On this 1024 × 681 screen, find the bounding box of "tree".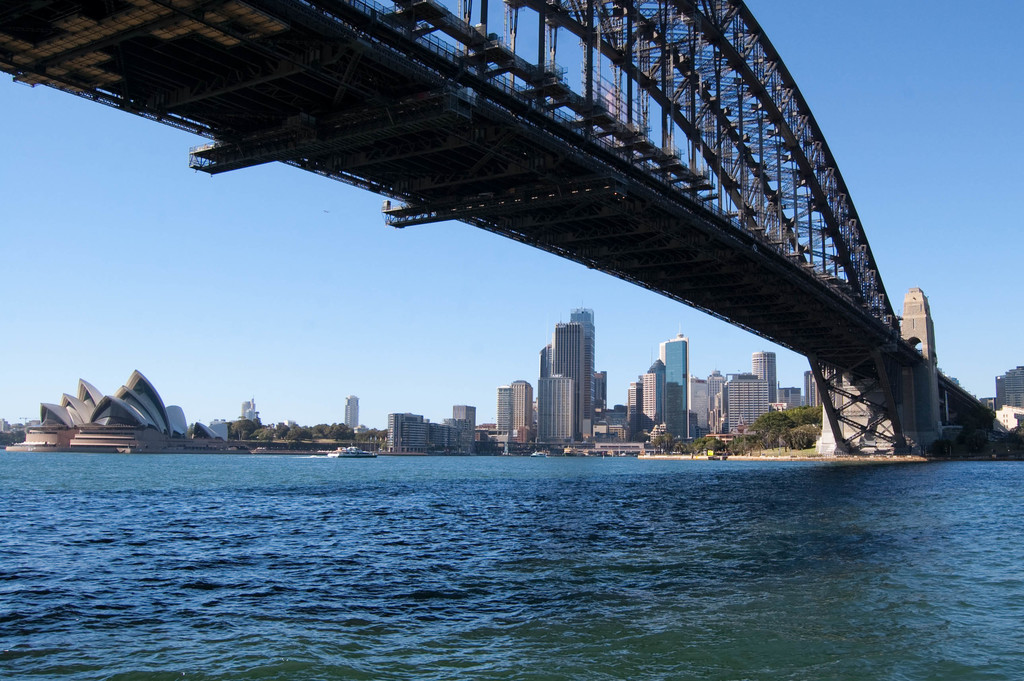
Bounding box: 285,425,311,436.
